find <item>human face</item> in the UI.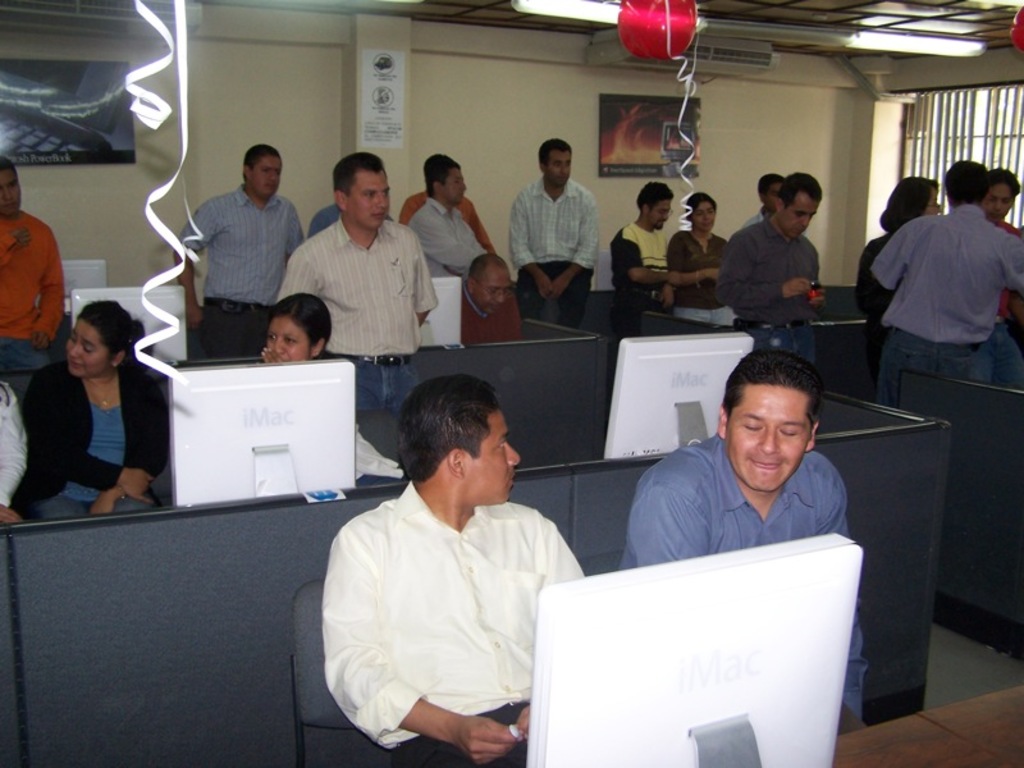
UI element at x1=264, y1=315, x2=312, y2=366.
